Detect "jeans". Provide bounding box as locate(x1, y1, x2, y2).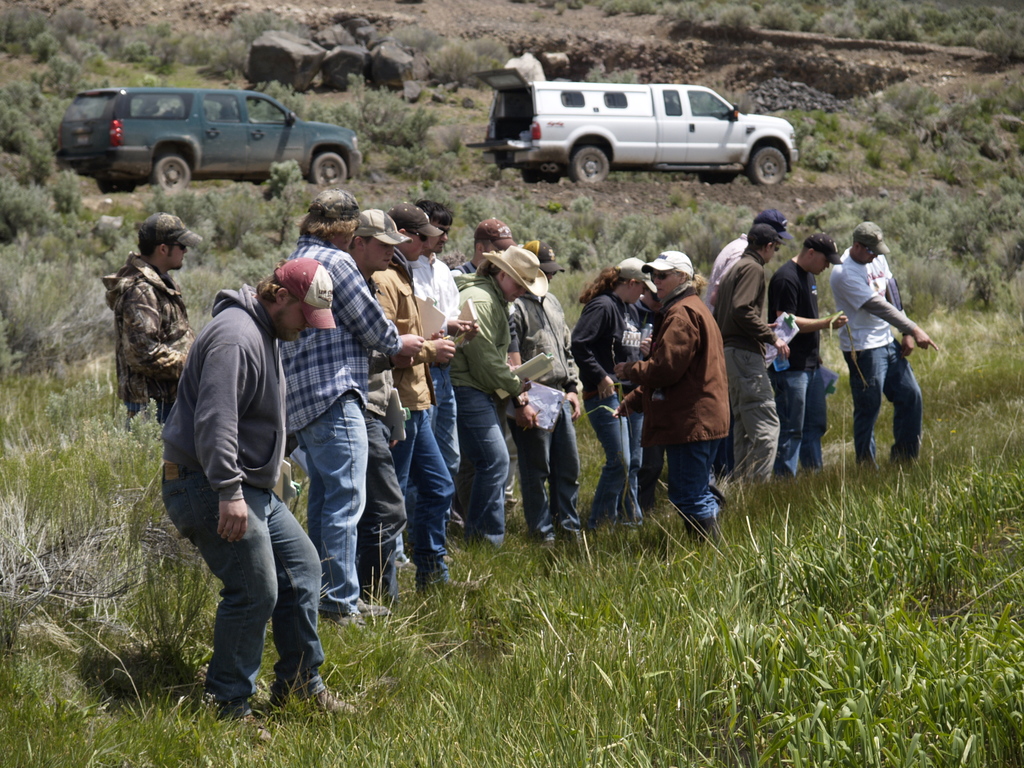
locate(621, 388, 643, 537).
